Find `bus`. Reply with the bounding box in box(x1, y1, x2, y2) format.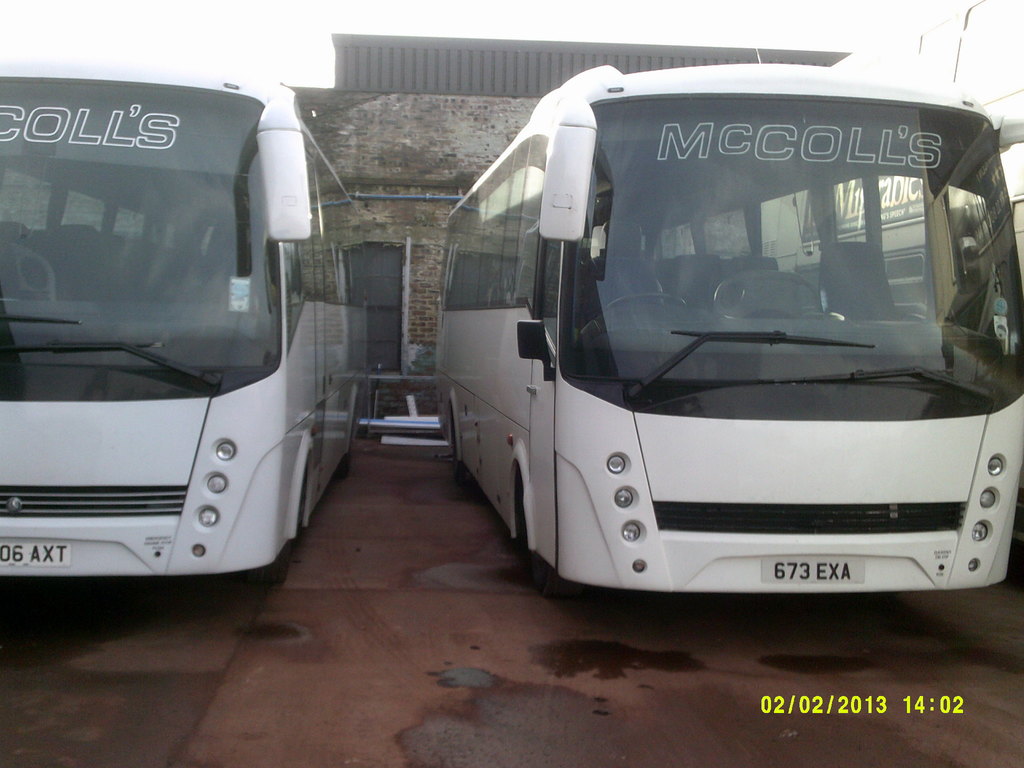
box(1, 61, 372, 574).
